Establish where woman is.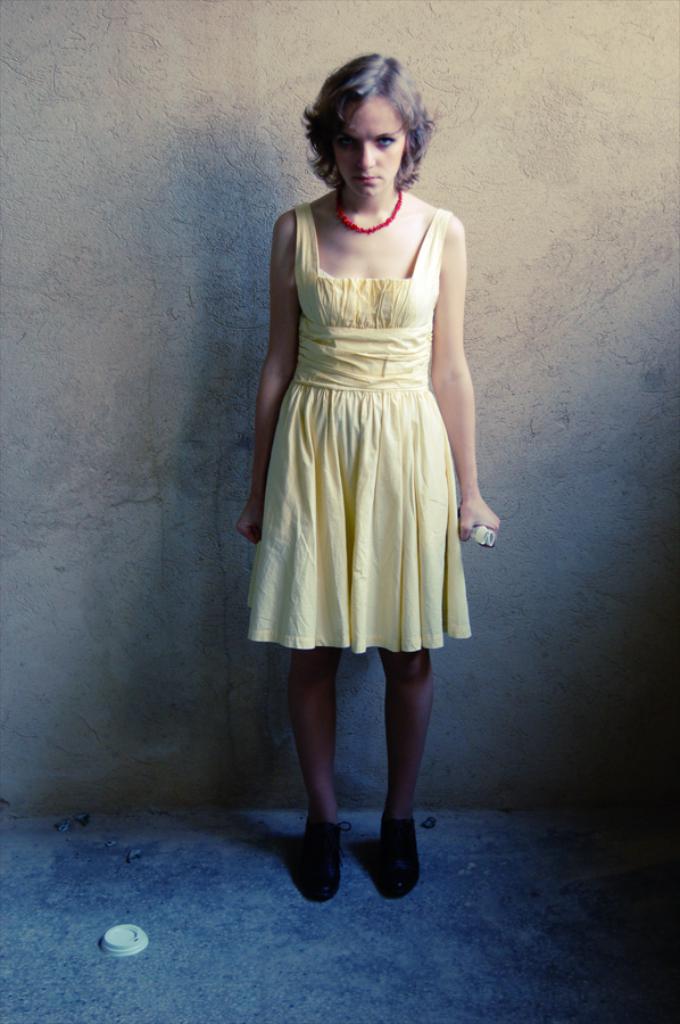
Established at {"left": 201, "top": 25, "right": 484, "bottom": 883}.
